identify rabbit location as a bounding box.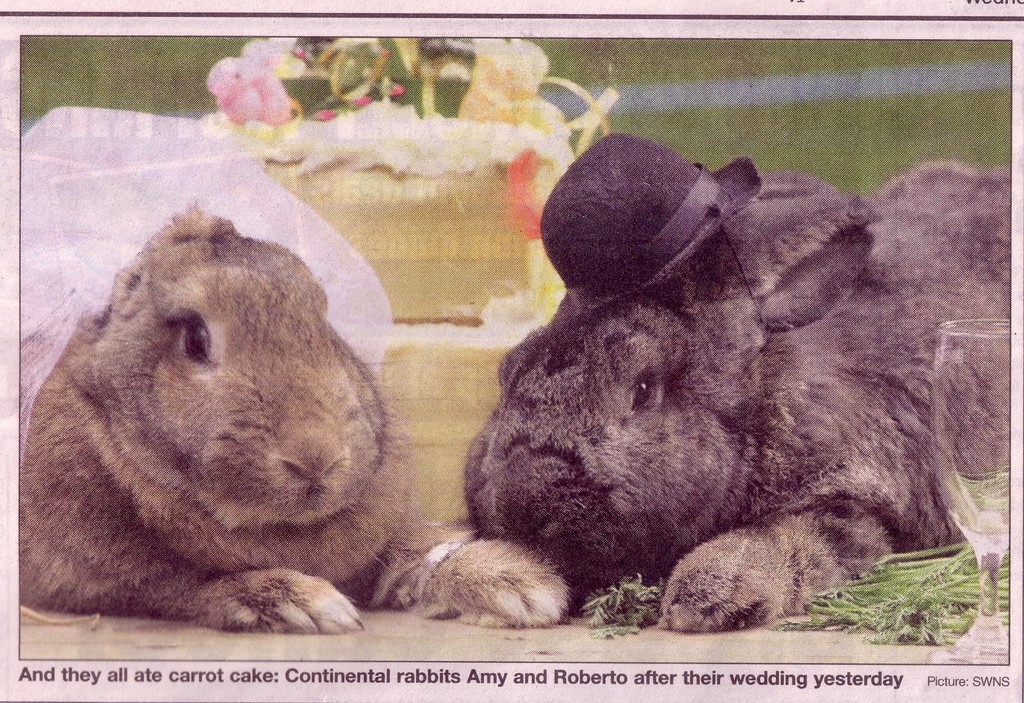
crop(459, 161, 1009, 638).
